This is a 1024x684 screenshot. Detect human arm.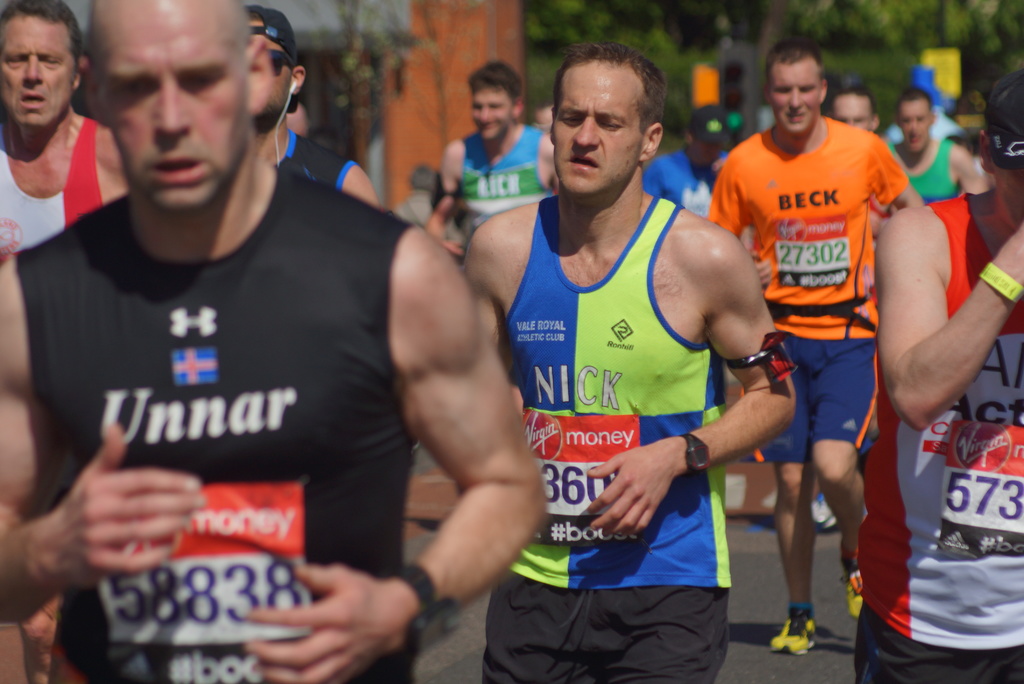
{"x1": 242, "y1": 243, "x2": 548, "y2": 683}.
